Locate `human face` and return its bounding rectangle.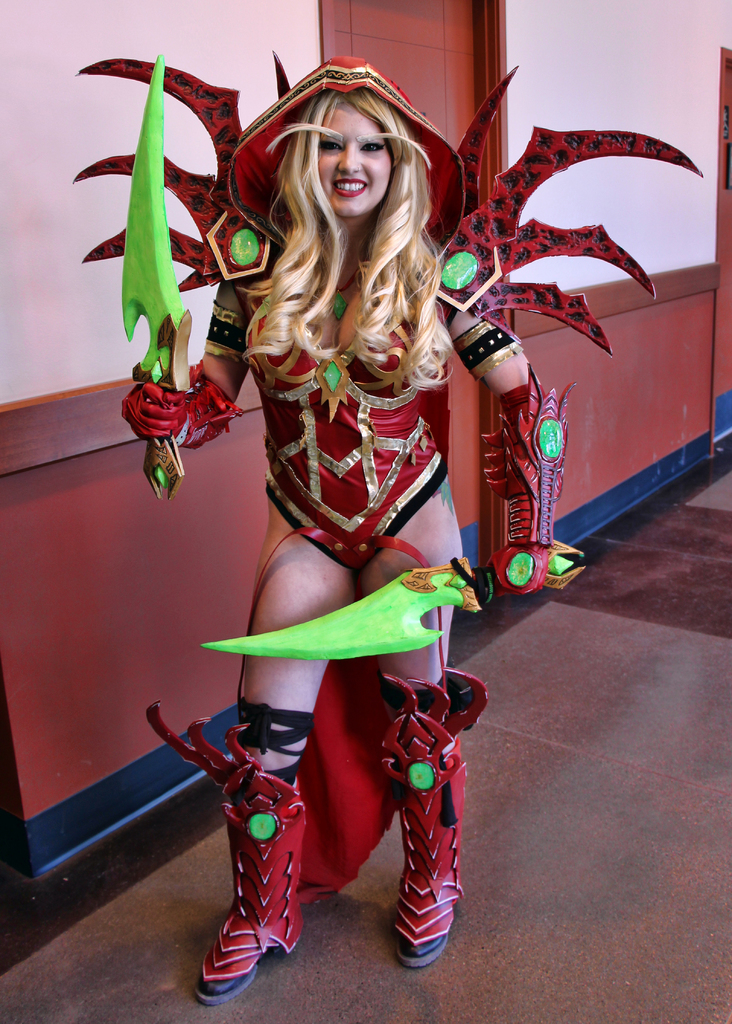
bbox=[316, 101, 393, 220].
